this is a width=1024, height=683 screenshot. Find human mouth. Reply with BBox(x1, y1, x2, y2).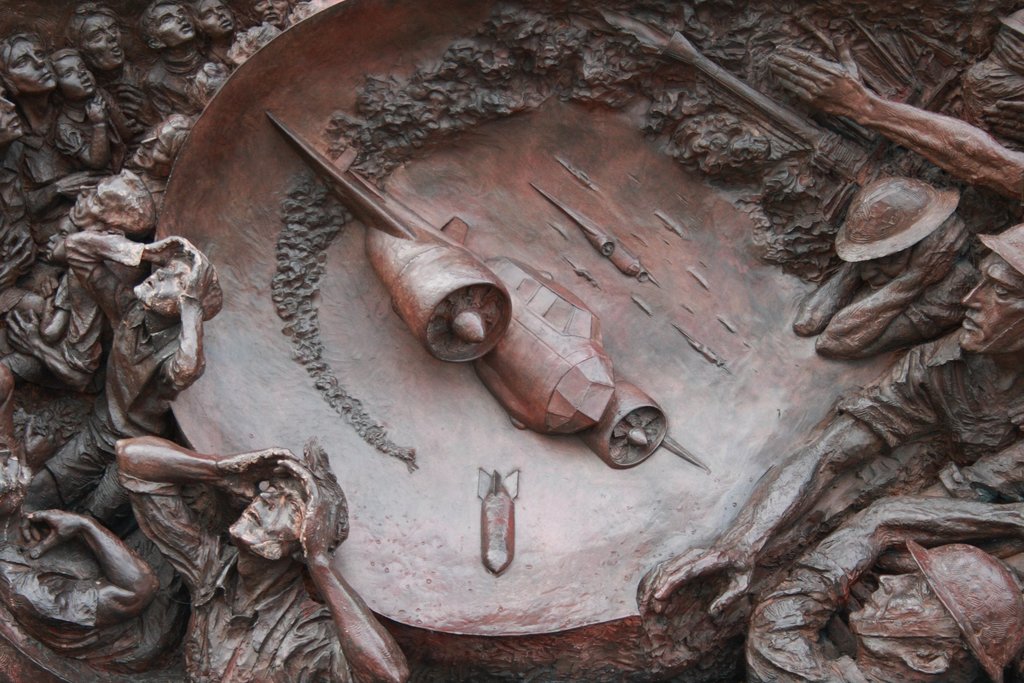
BBox(243, 505, 260, 524).
